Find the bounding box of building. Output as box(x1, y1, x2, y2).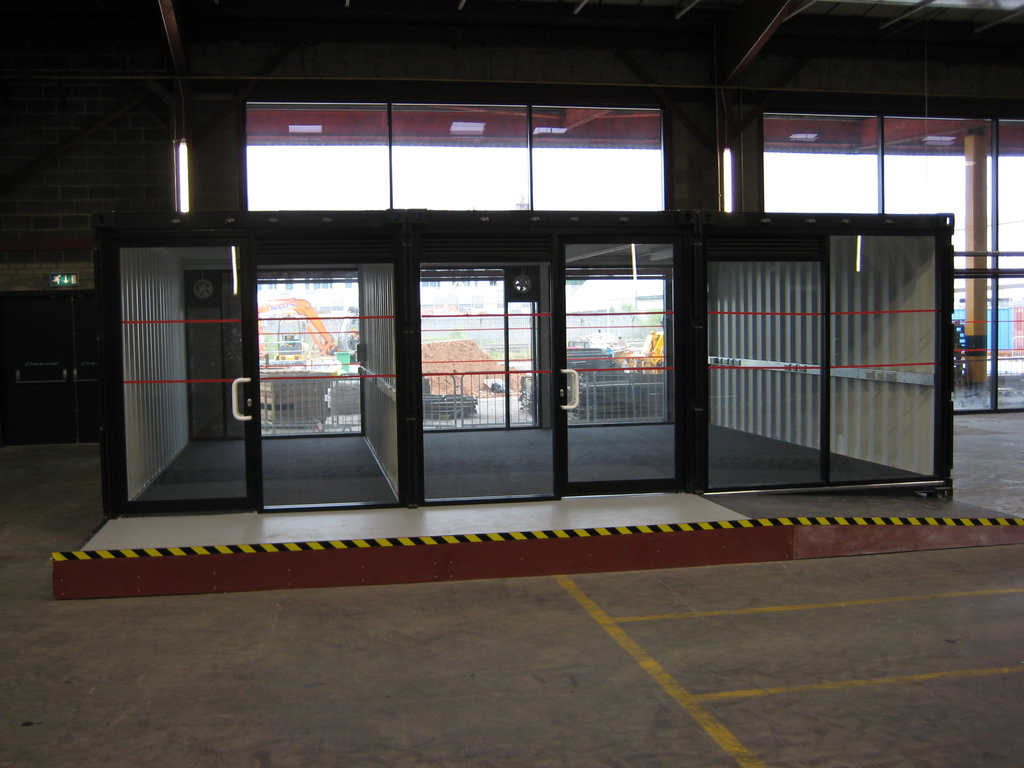
box(0, 0, 1023, 767).
